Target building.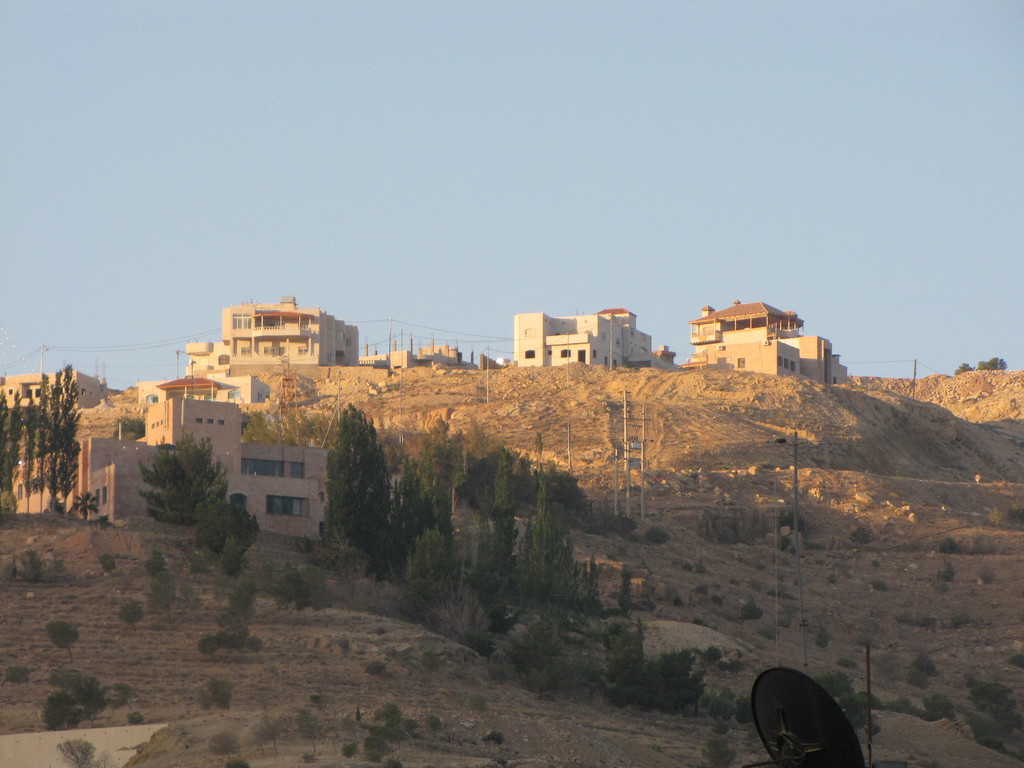
Target region: Rect(4, 363, 337, 541).
